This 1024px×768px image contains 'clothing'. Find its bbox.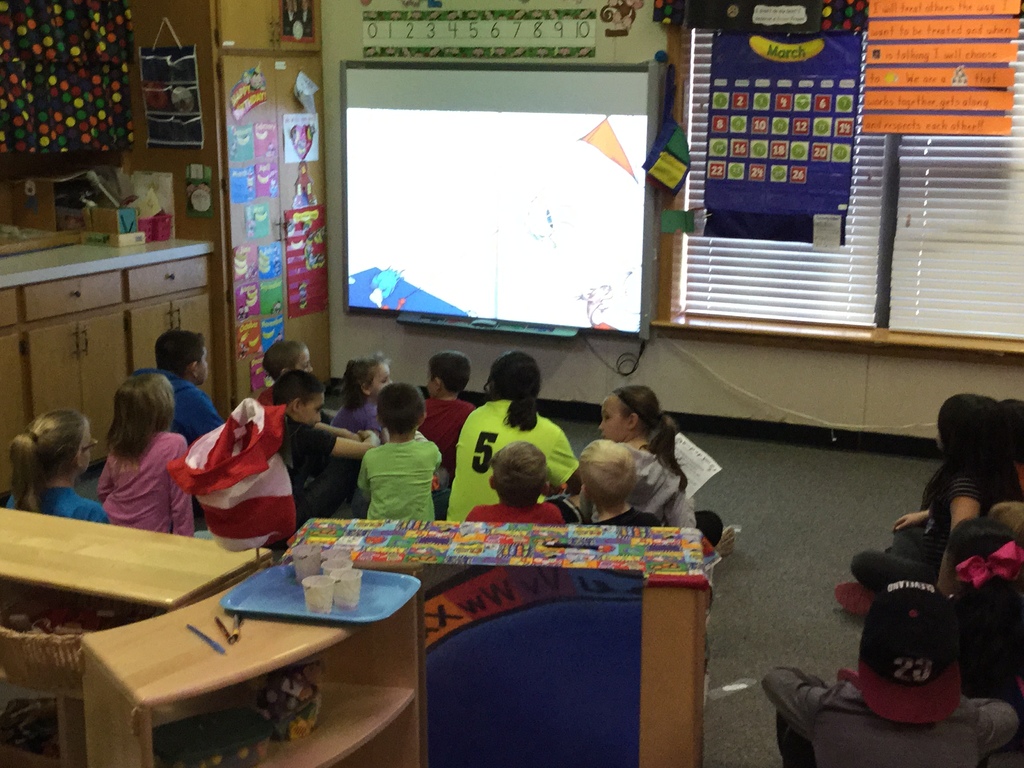
left=358, top=442, right=444, bottom=521.
